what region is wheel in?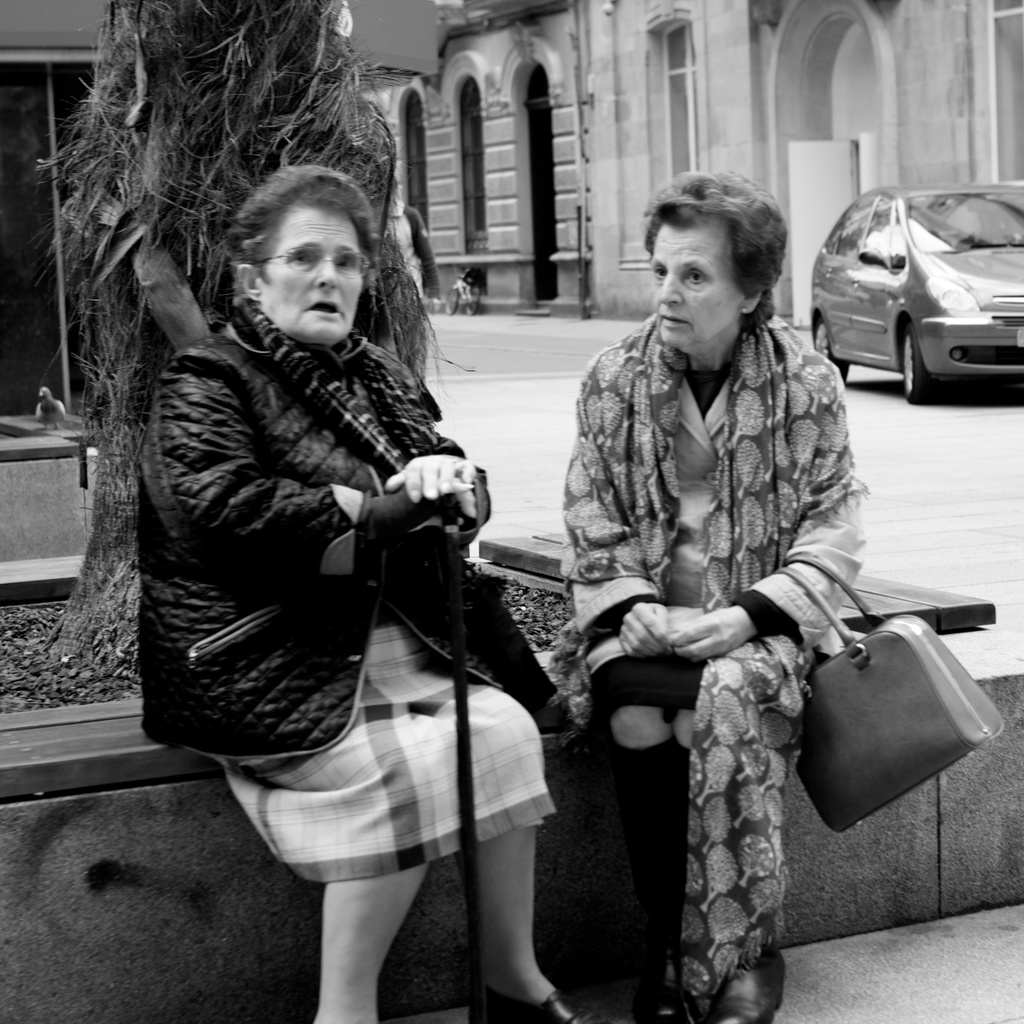
897/318/929/405.
